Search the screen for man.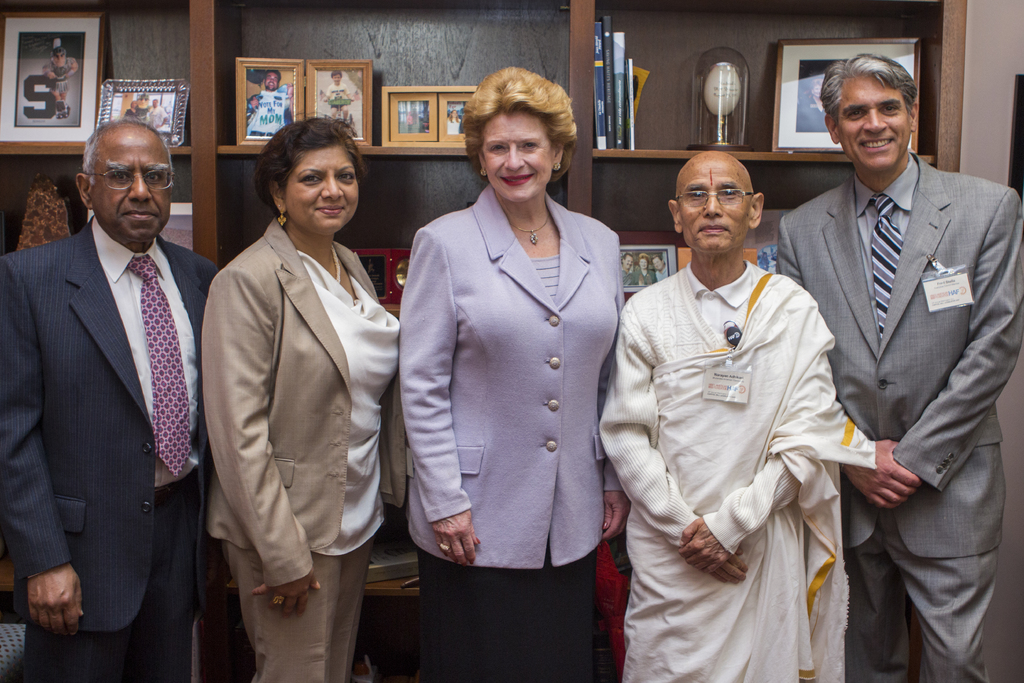
Found at [left=783, top=52, right=1023, bottom=682].
